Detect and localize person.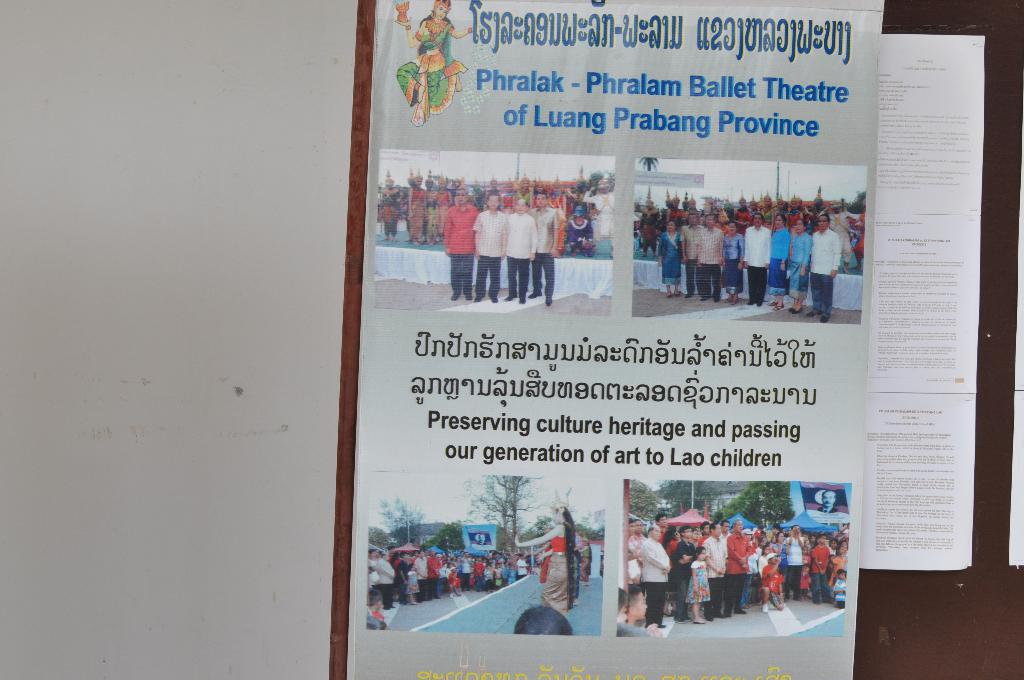
Localized at <bbox>442, 184, 478, 300</bbox>.
